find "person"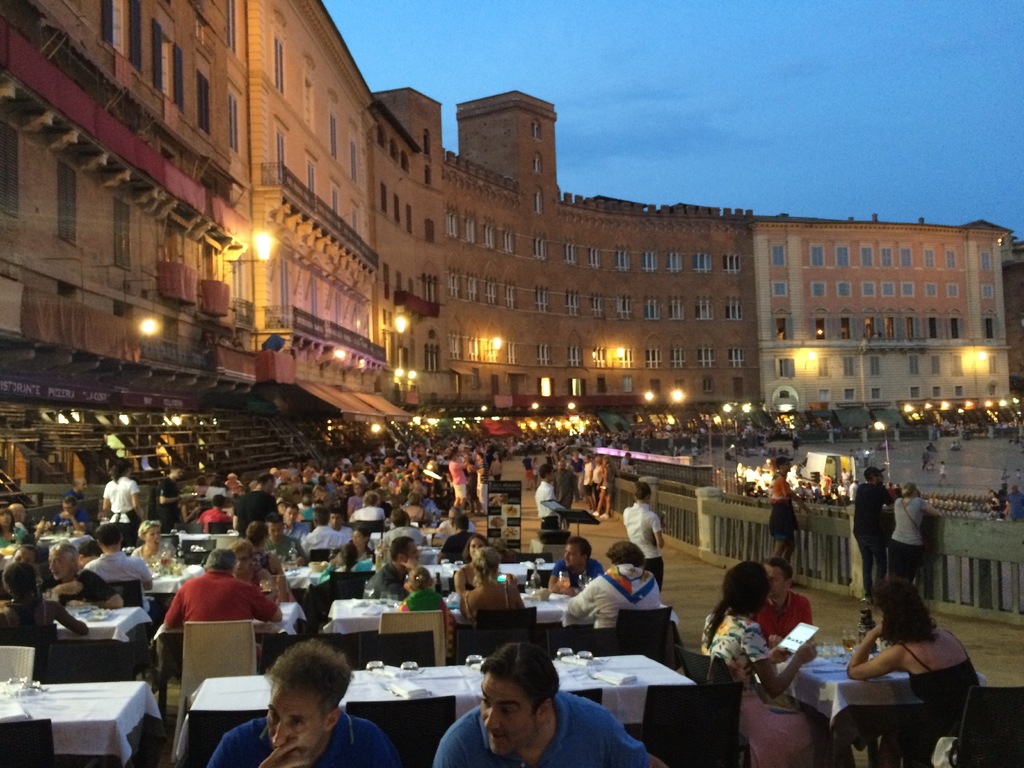
pyautogui.locateOnScreen(176, 480, 208, 526)
